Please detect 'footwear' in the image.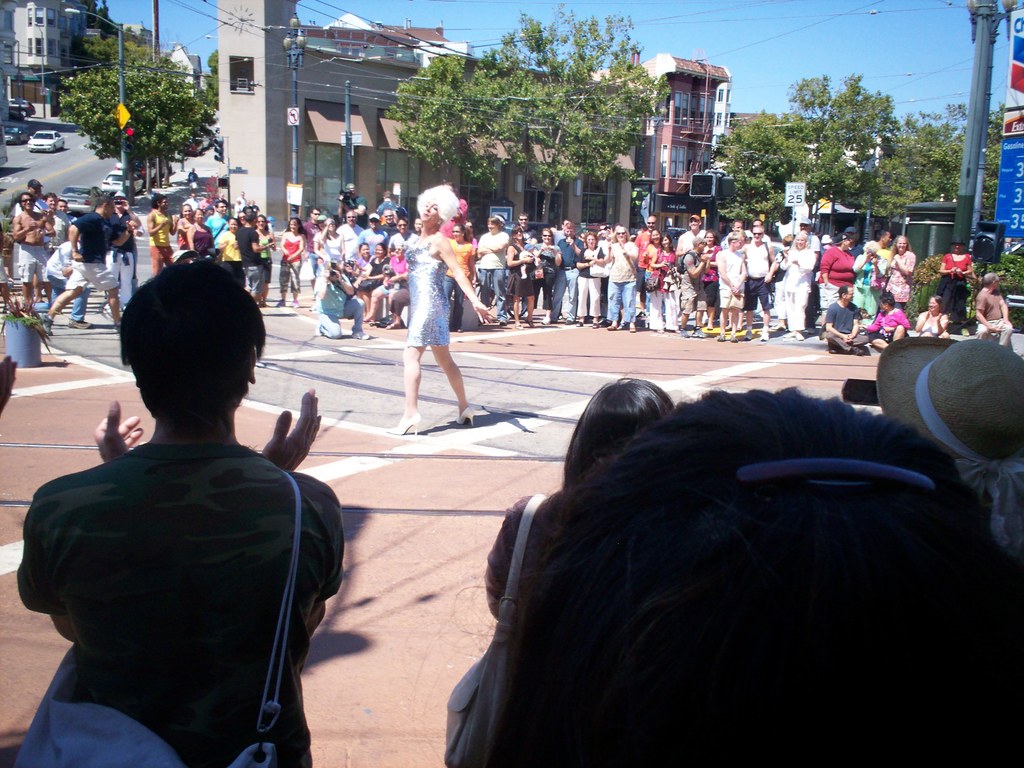
(540, 309, 551, 328).
